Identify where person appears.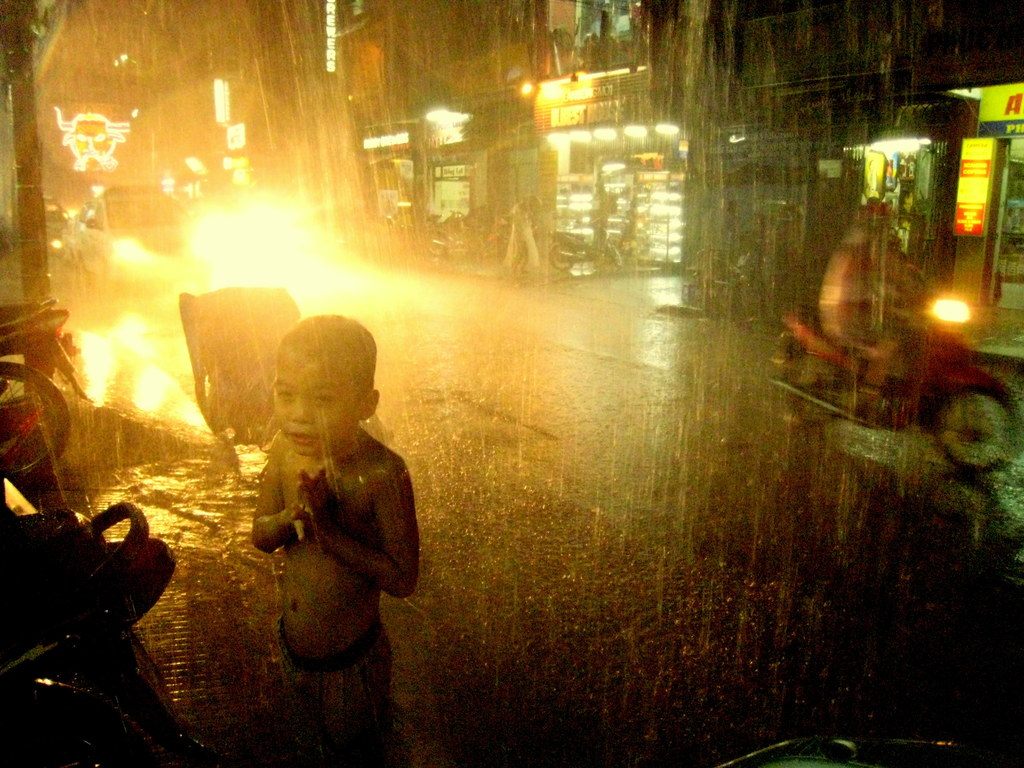
Appears at bbox(512, 198, 541, 280).
